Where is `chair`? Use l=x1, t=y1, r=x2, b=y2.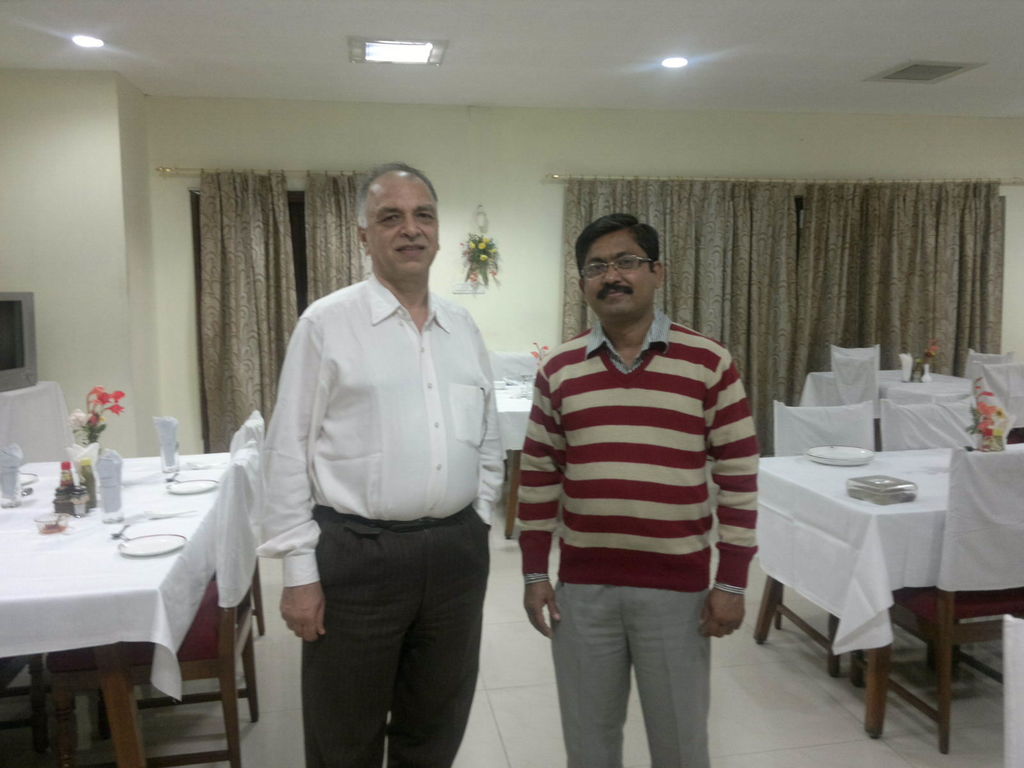
l=964, t=349, r=1017, b=381.
